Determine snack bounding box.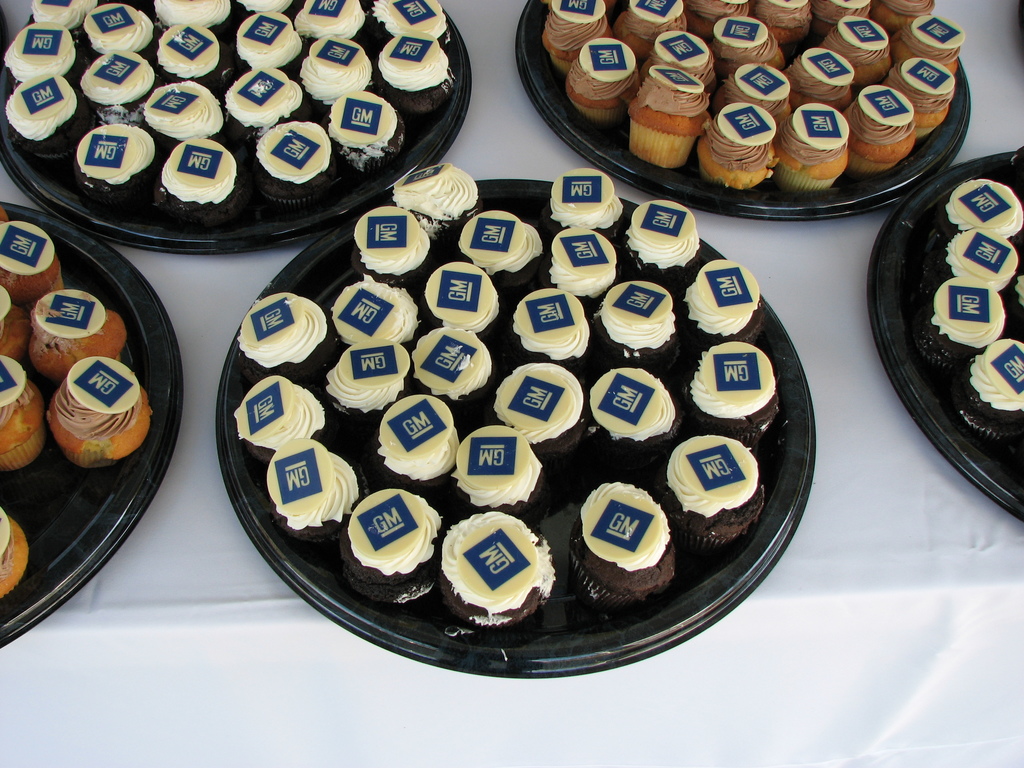
Determined: (x1=159, y1=134, x2=237, y2=205).
